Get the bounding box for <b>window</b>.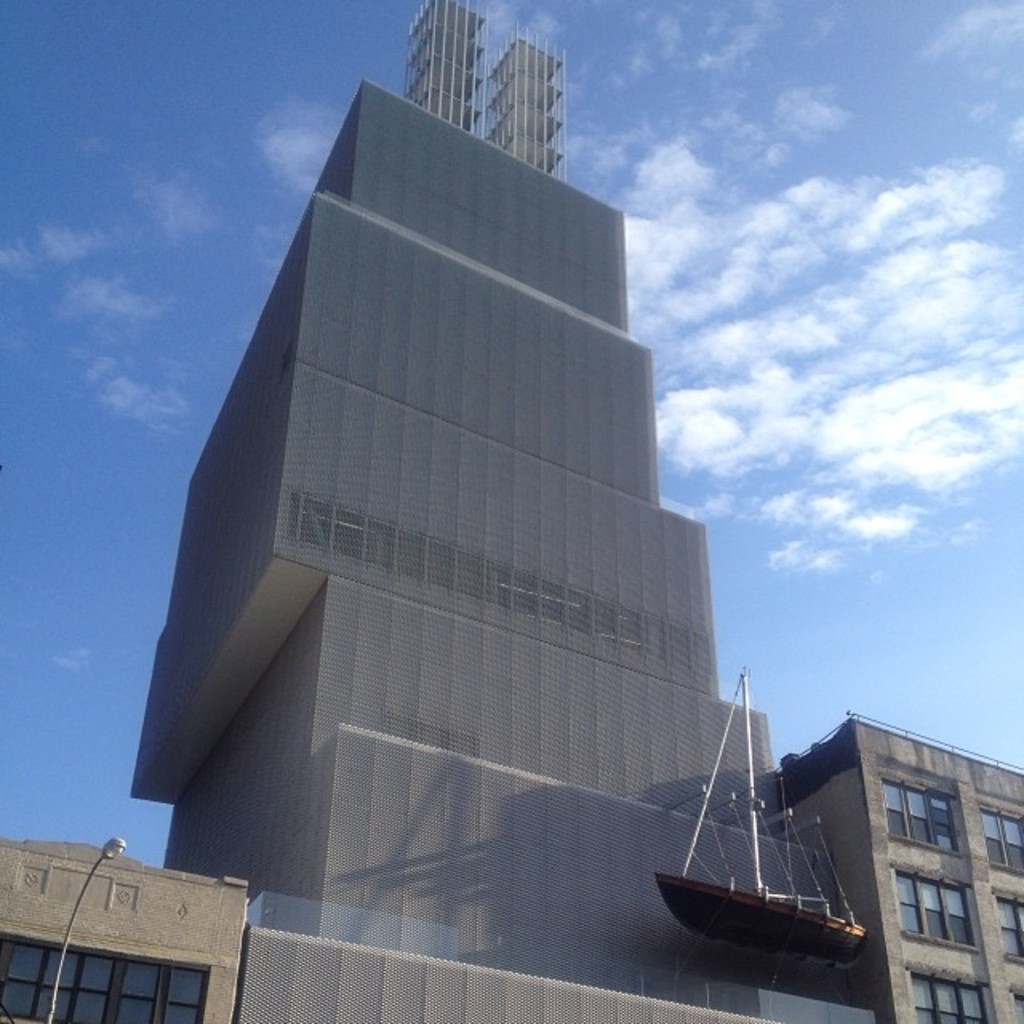
bbox=(994, 883, 1022, 955).
